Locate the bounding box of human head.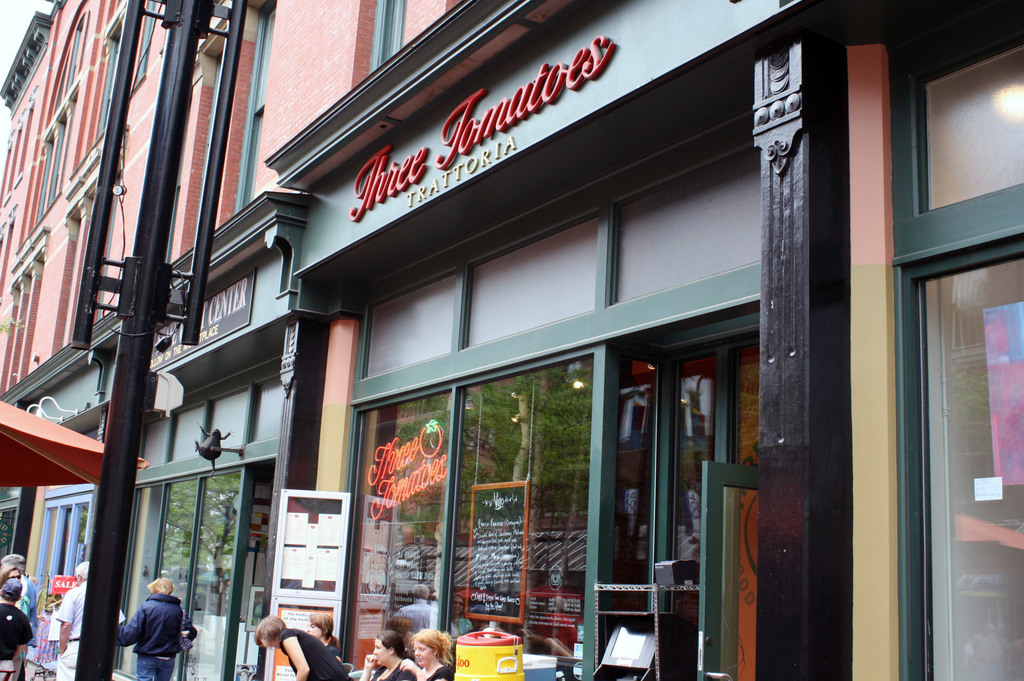
Bounding box: rect(250, 616, 287, 651).
